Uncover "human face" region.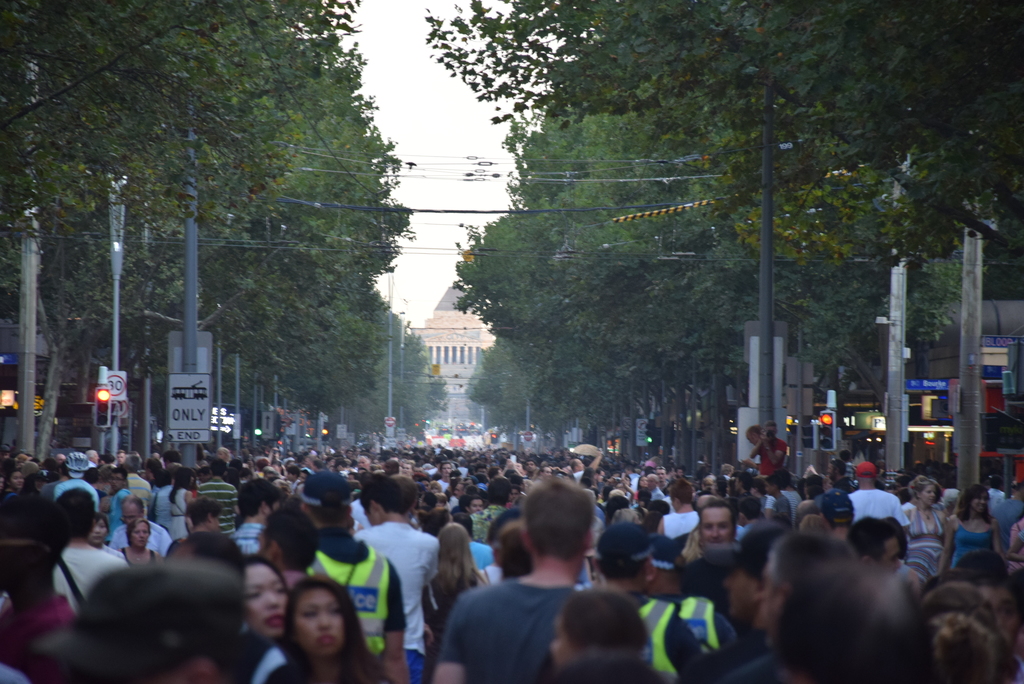
Uncovered: x1=468, y1=499, x2=485, y2=514.
